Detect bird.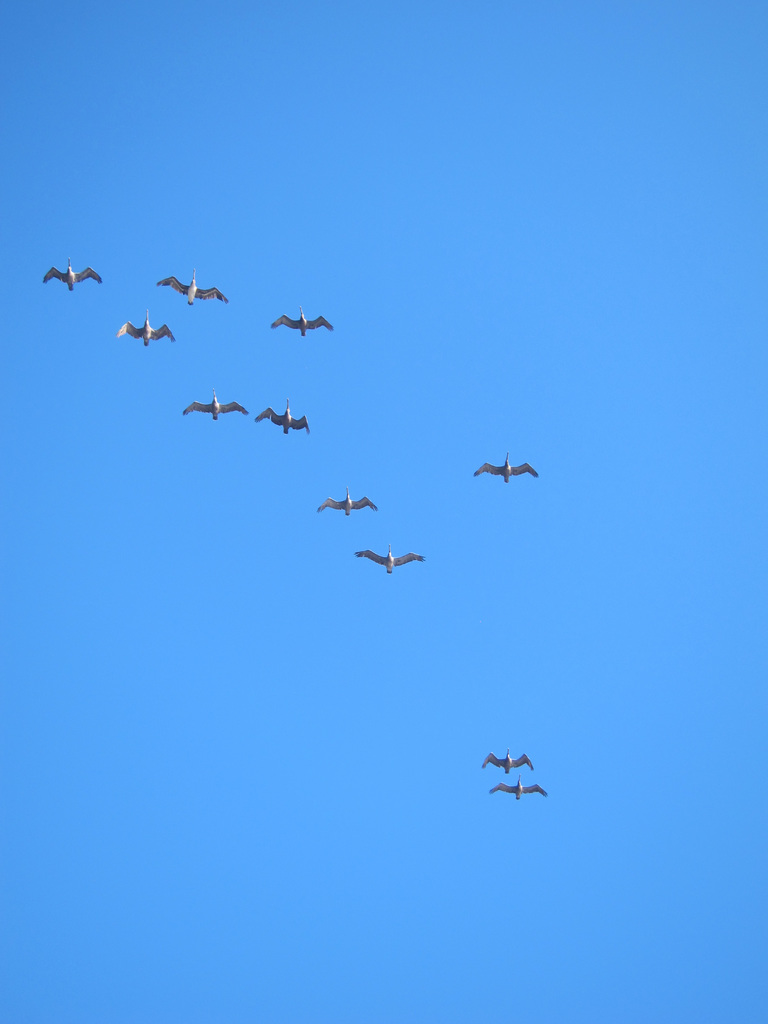
Detected at (44, 259, 109, 298).
